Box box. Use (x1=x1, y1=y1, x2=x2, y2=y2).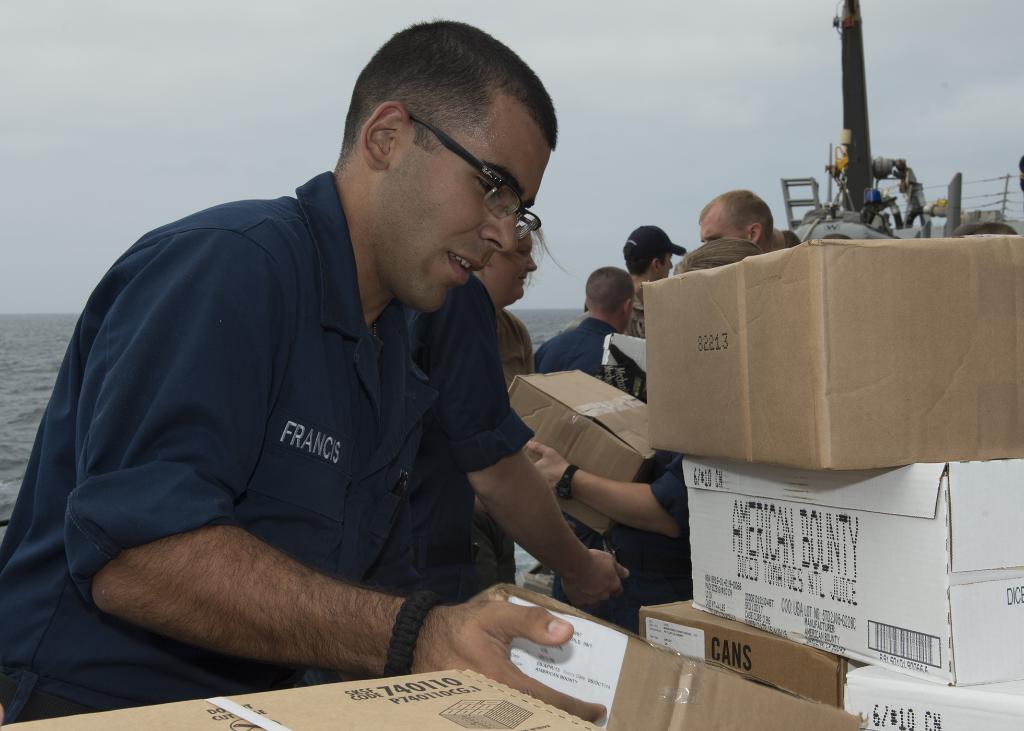
(x1=0, y1=663, x2=604, y2=730).
